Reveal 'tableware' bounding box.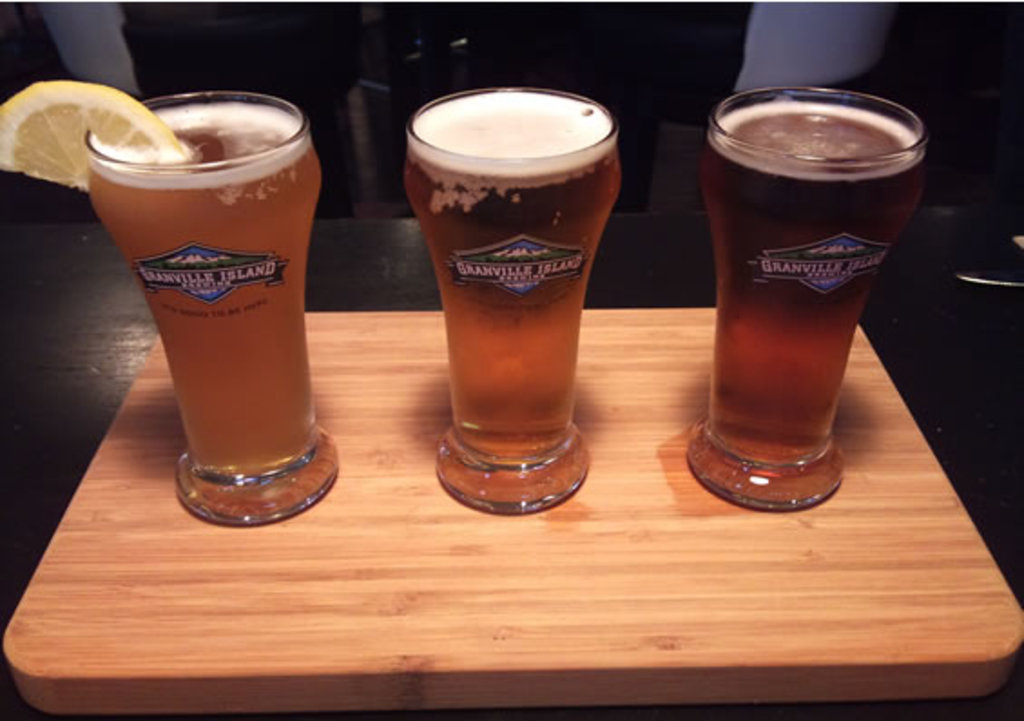
Revealed: bbox=[87, 91, 344, 524].
